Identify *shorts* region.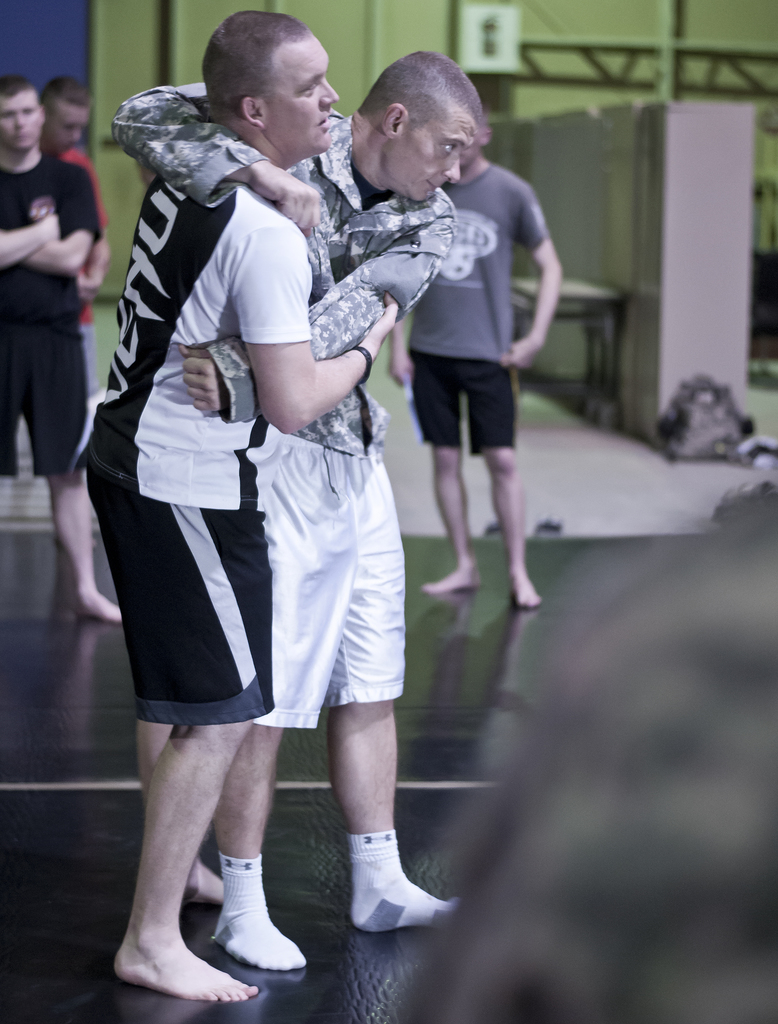
Region: 0 331 87 473.
